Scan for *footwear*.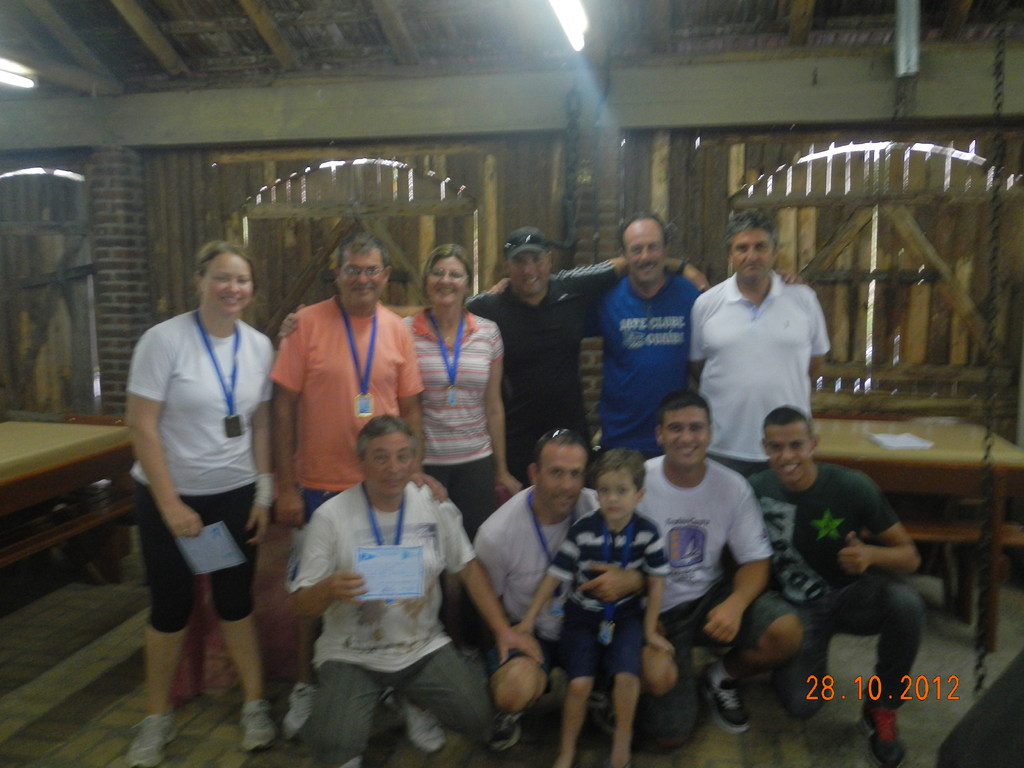
Scan result: <bbox>130, 712, 179, 767</bbox>.
